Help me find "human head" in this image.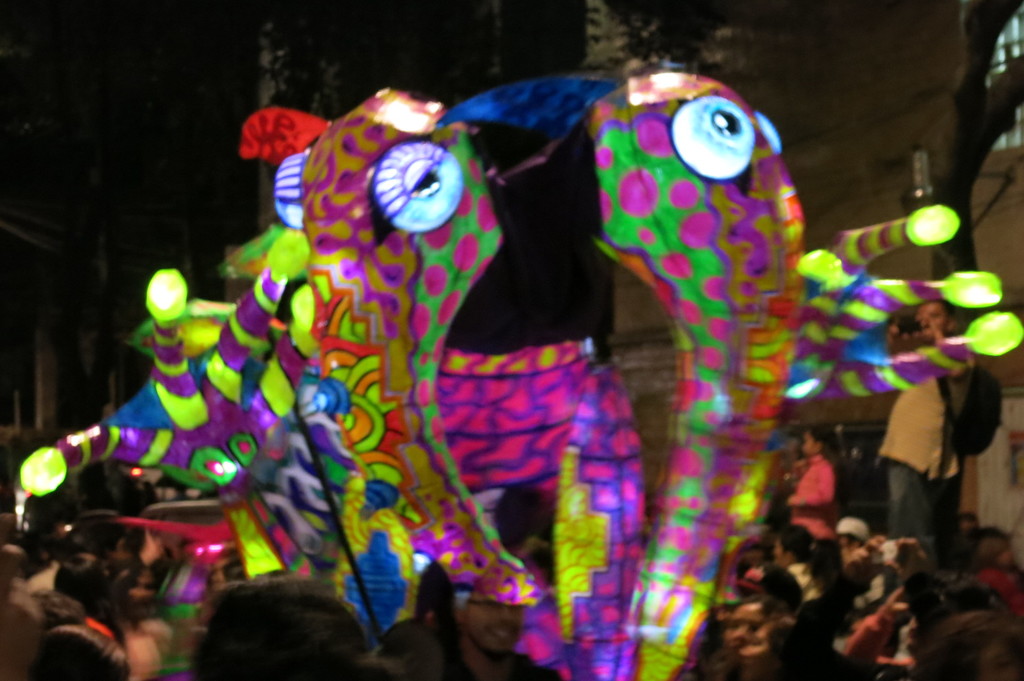
Found it: 913, 612, 1023, 680.
